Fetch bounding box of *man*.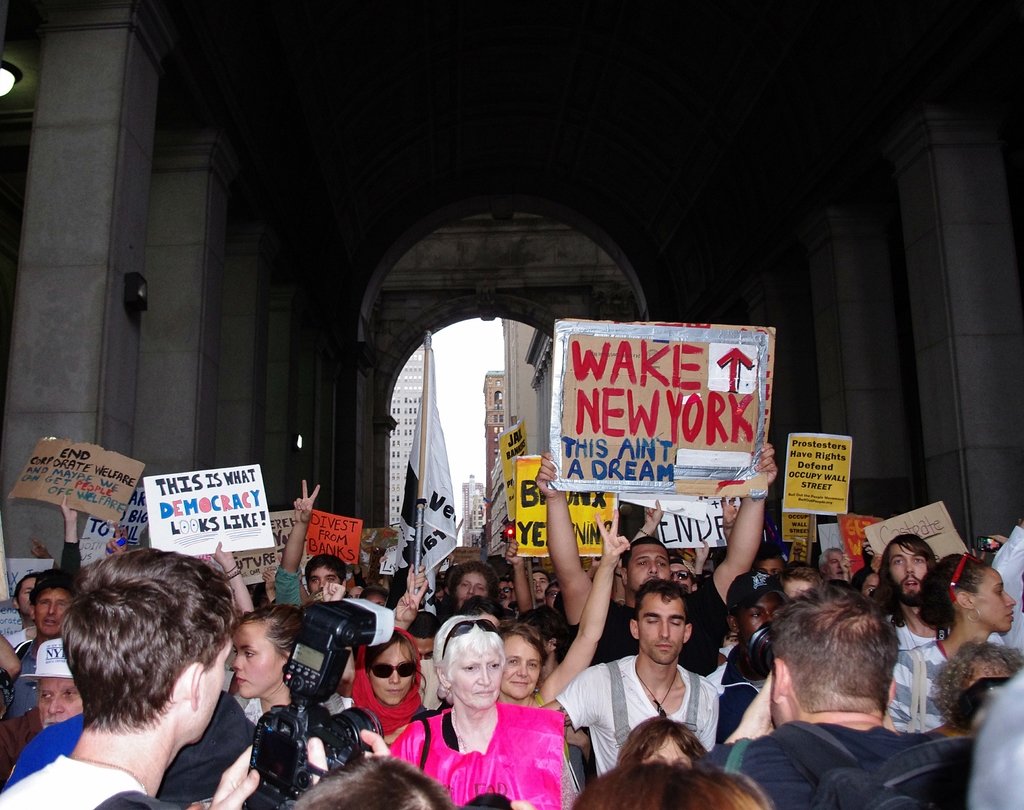
Bbox: (867, 532, 1005, 653).
